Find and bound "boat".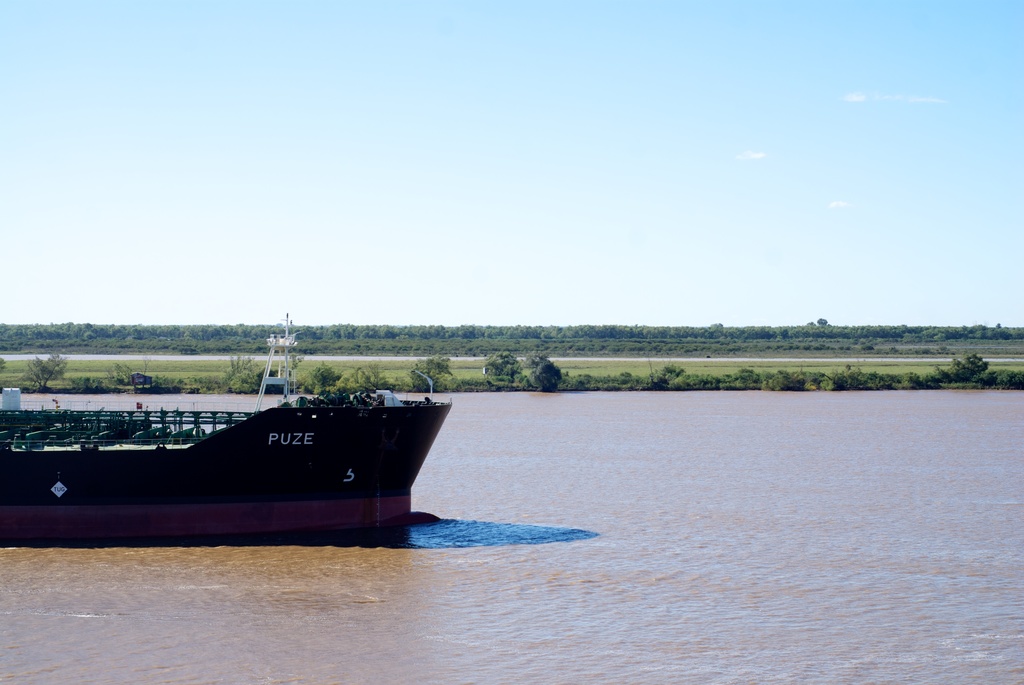
Bound: crop(20, 325, 464, 535).
